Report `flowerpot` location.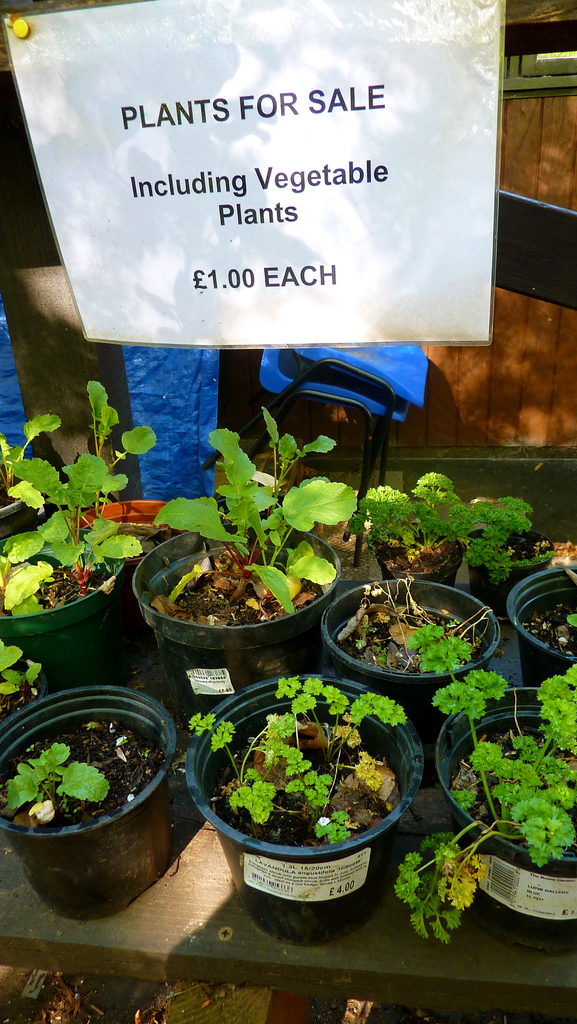
Report: 79:495:187:564.
